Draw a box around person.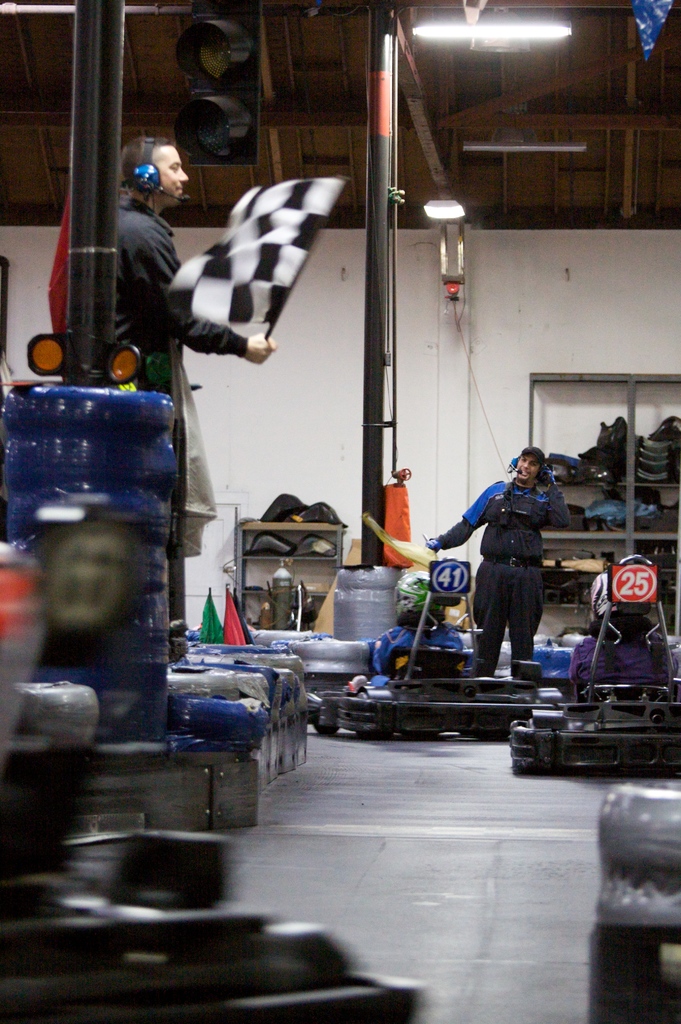
locate(113, 134, 277, 637).
